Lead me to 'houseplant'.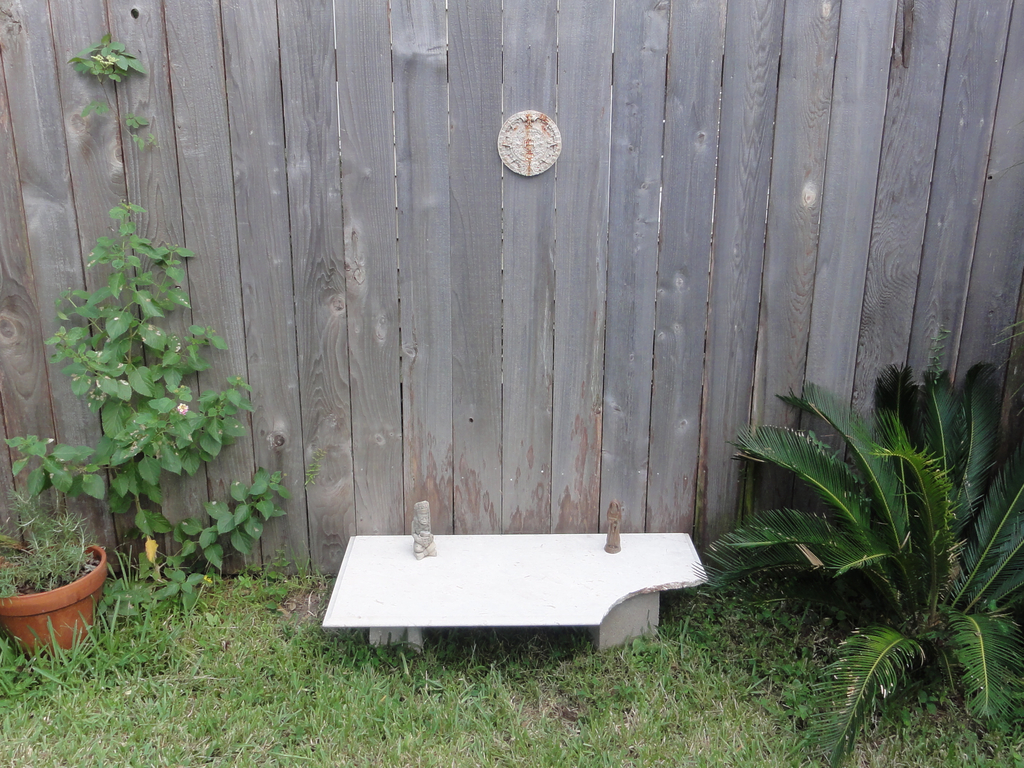
Lead to 0,435,108,653.
